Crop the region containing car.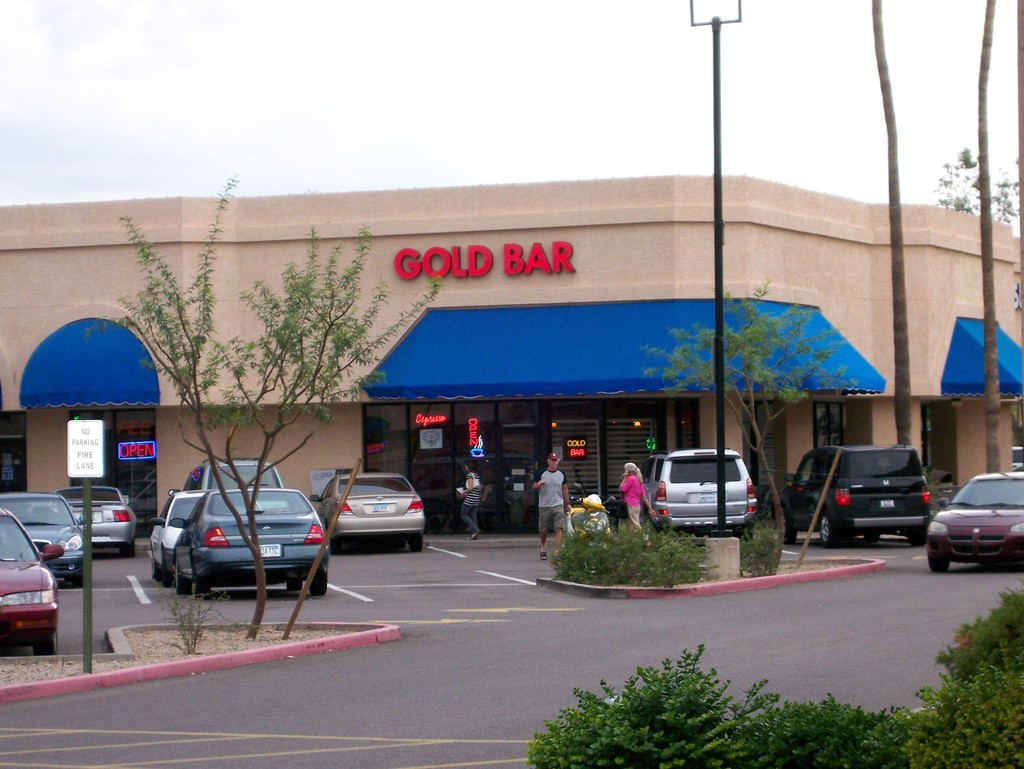
Crop region: pyautogui.locateOnScreen(323, 472, 424, 554).
